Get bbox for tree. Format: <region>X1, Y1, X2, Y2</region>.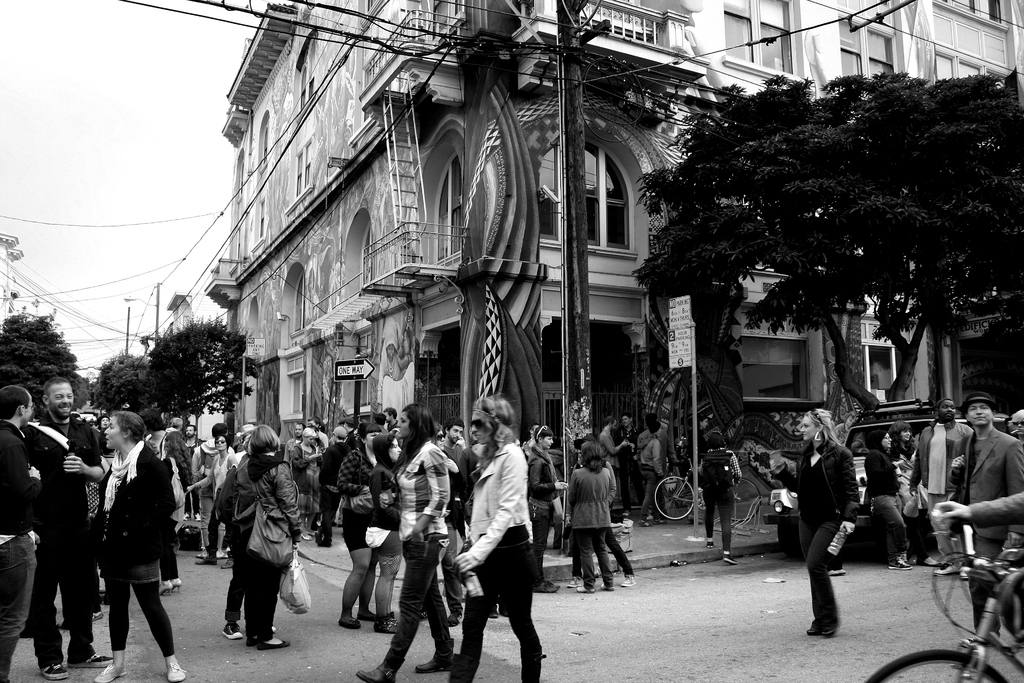
<region>0, 310, 81, 418</region>.
